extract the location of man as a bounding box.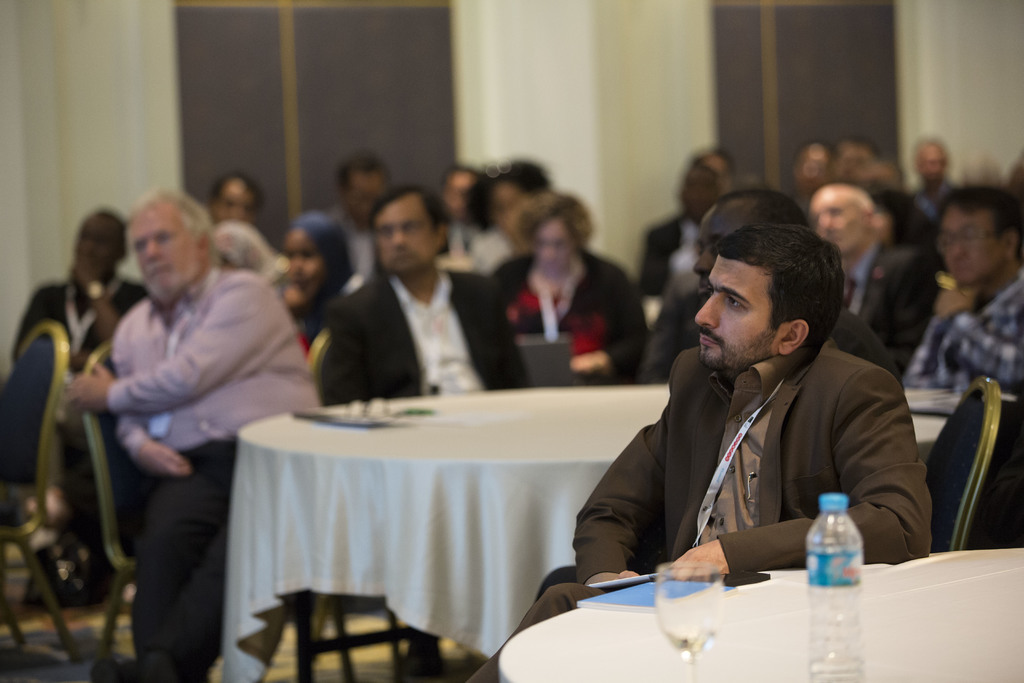
detection(643, 165, 717, 306).
